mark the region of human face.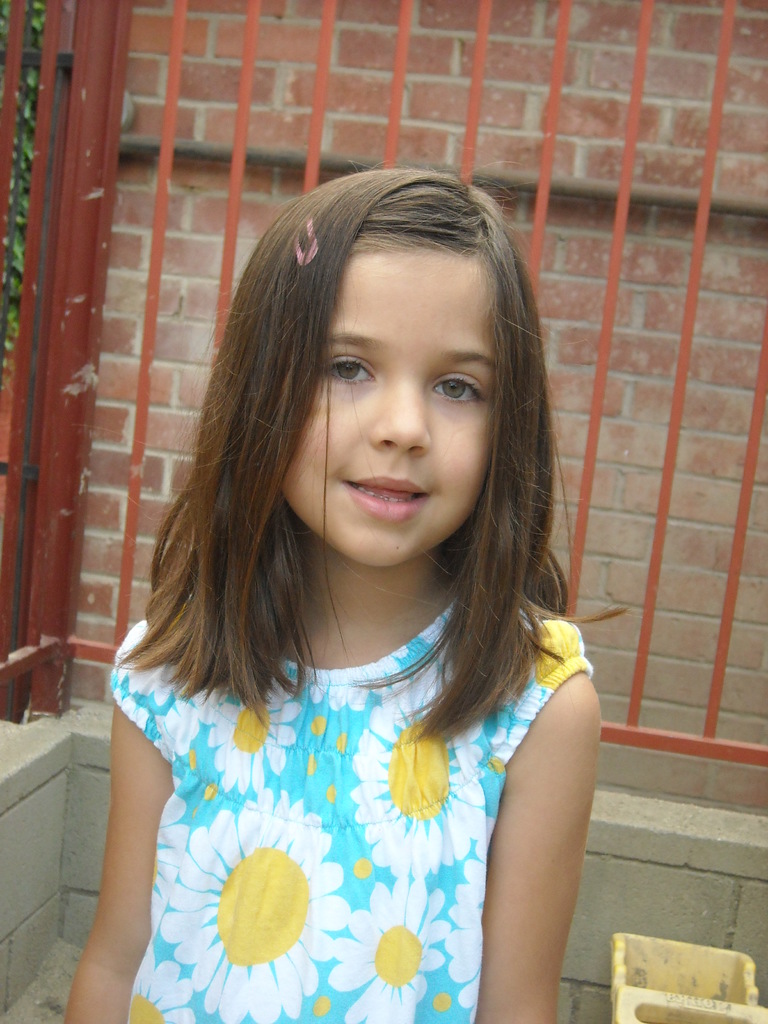
Region: left=286, top=243, right=511, bottom=566.
